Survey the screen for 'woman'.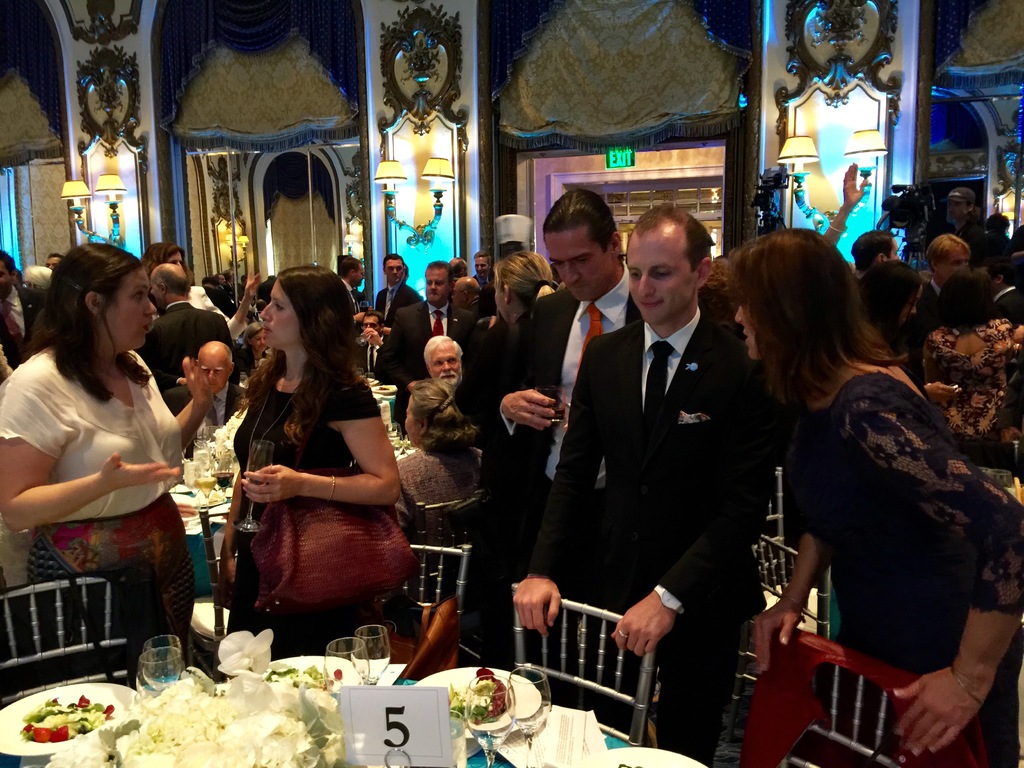
Survey found: x1=478, y1=253, x2=563, y2=354.
